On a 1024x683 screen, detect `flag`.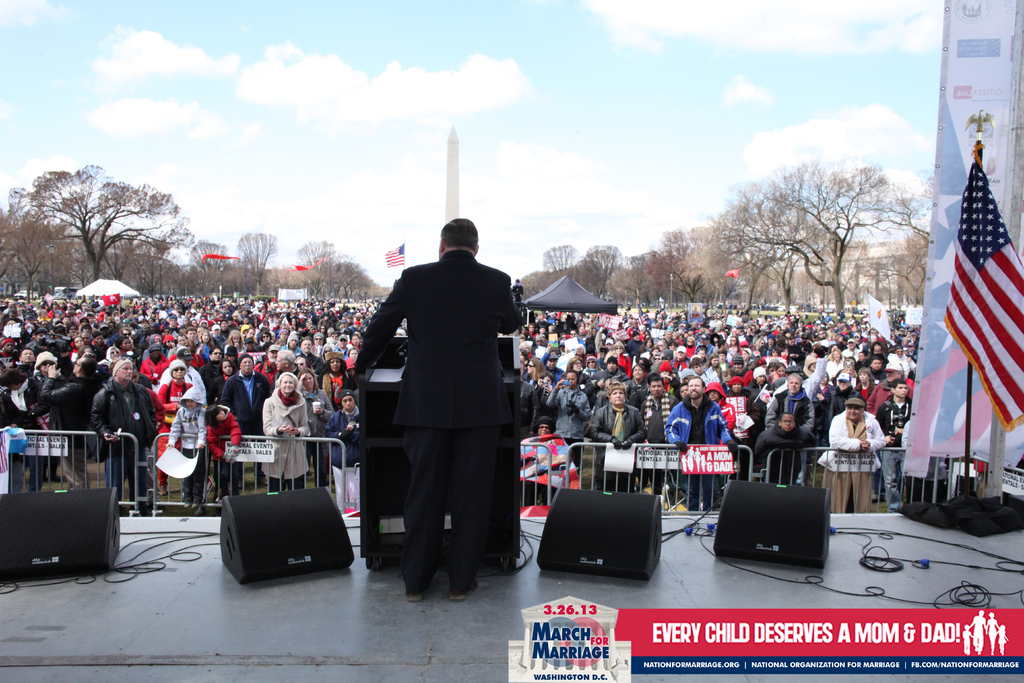
[x1=385, y1=238, x2=404, y2=268].
